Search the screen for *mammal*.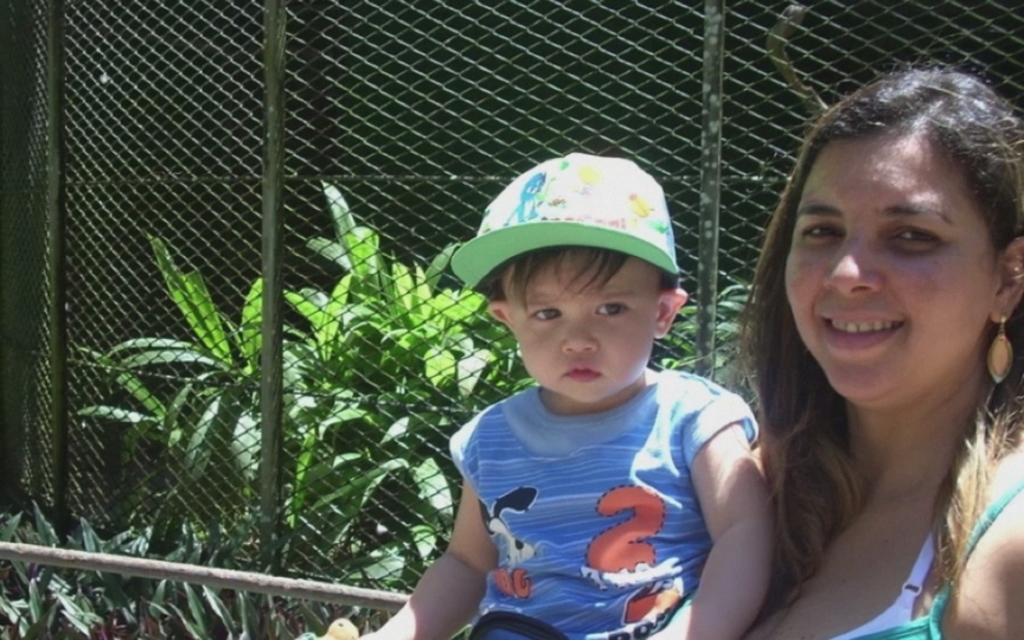
Found at 344/145/776/639.
